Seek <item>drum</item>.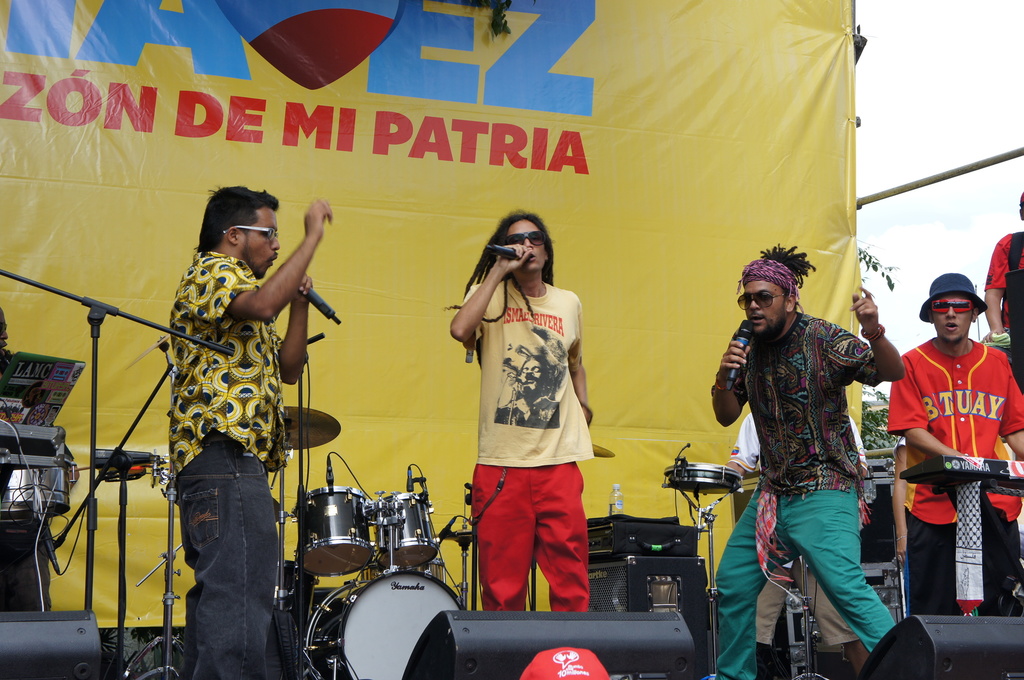
0/460/68/525.
